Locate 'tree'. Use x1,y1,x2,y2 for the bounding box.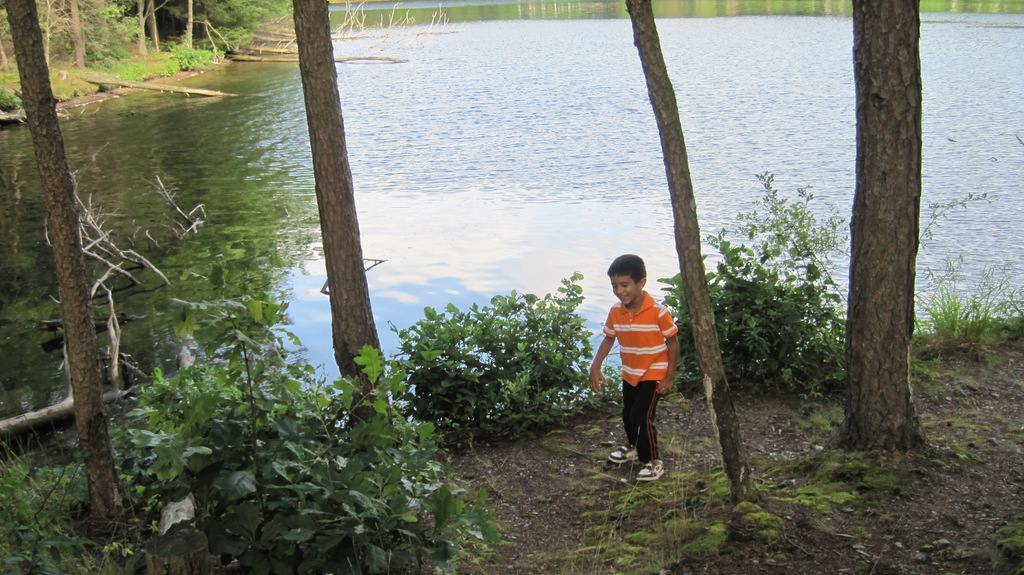
163,0,194,52.
